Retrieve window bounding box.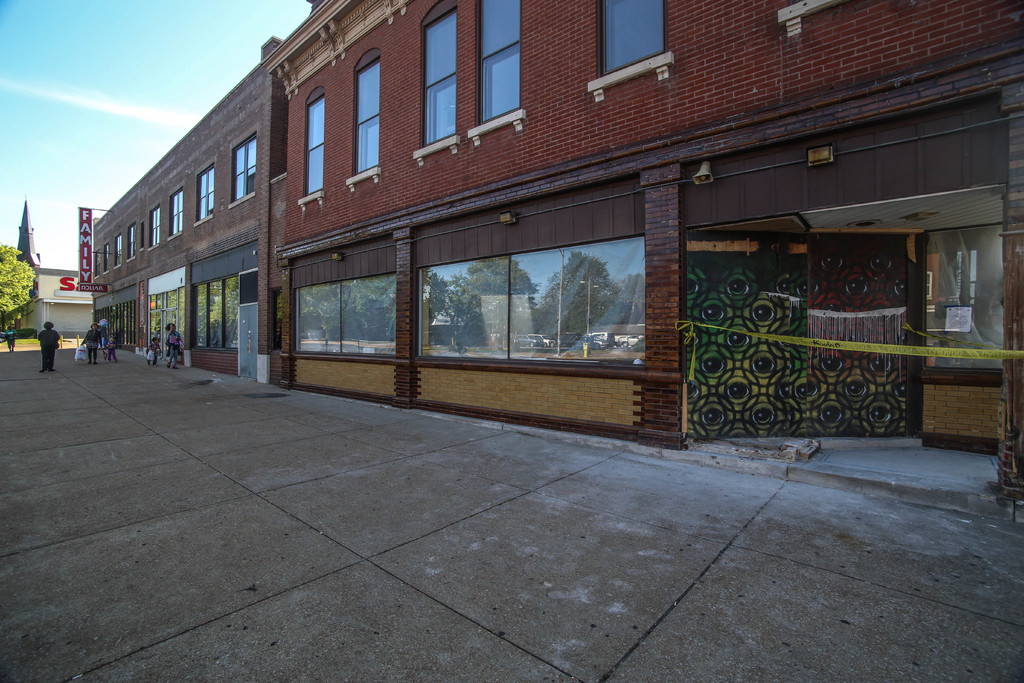
Bounding box: x1=232, y1=138, x2=253, y2=198.
